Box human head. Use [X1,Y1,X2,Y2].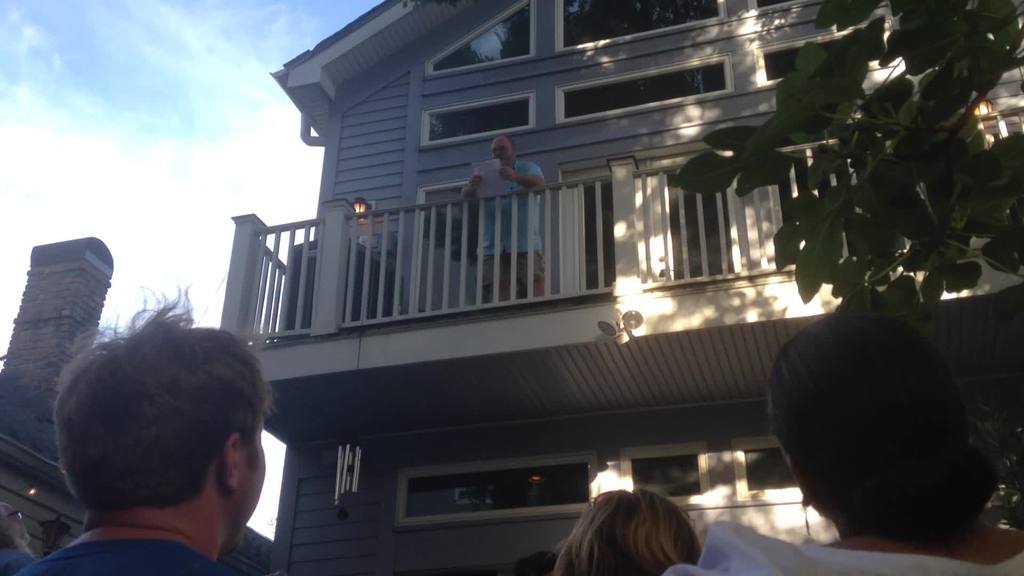
[0,503,28,549].
